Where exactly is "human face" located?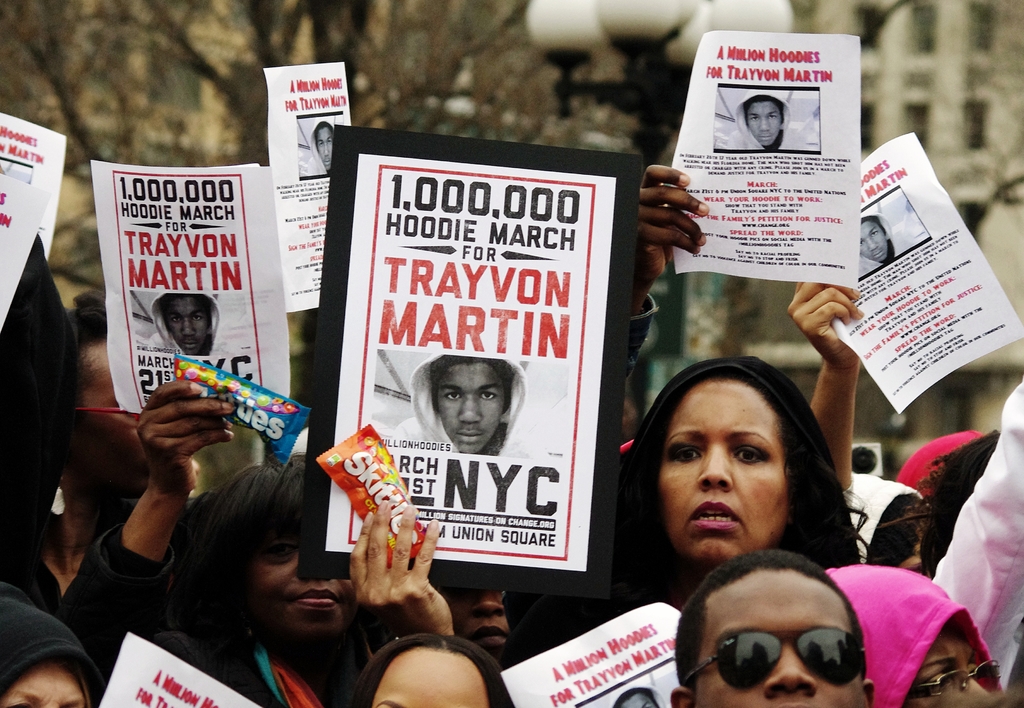
Its bounding box is {"x1": 753, "y1": 101, "x2": 779, "y2": 147}.
